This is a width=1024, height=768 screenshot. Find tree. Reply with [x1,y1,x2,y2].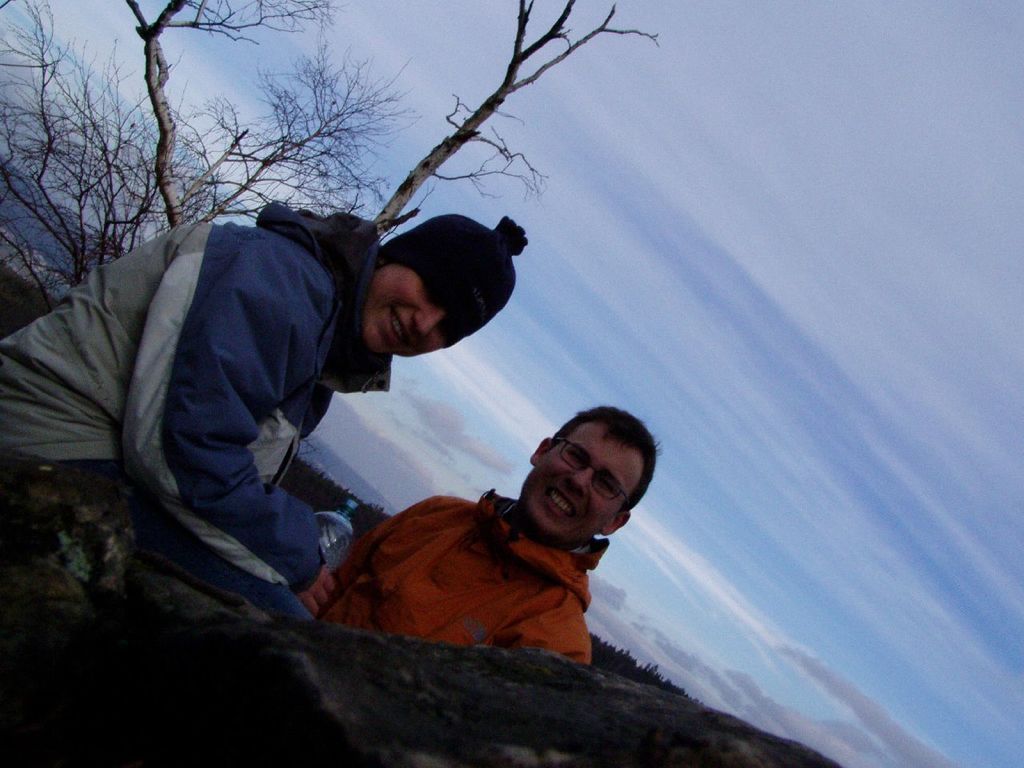
[0,262,851,767].
